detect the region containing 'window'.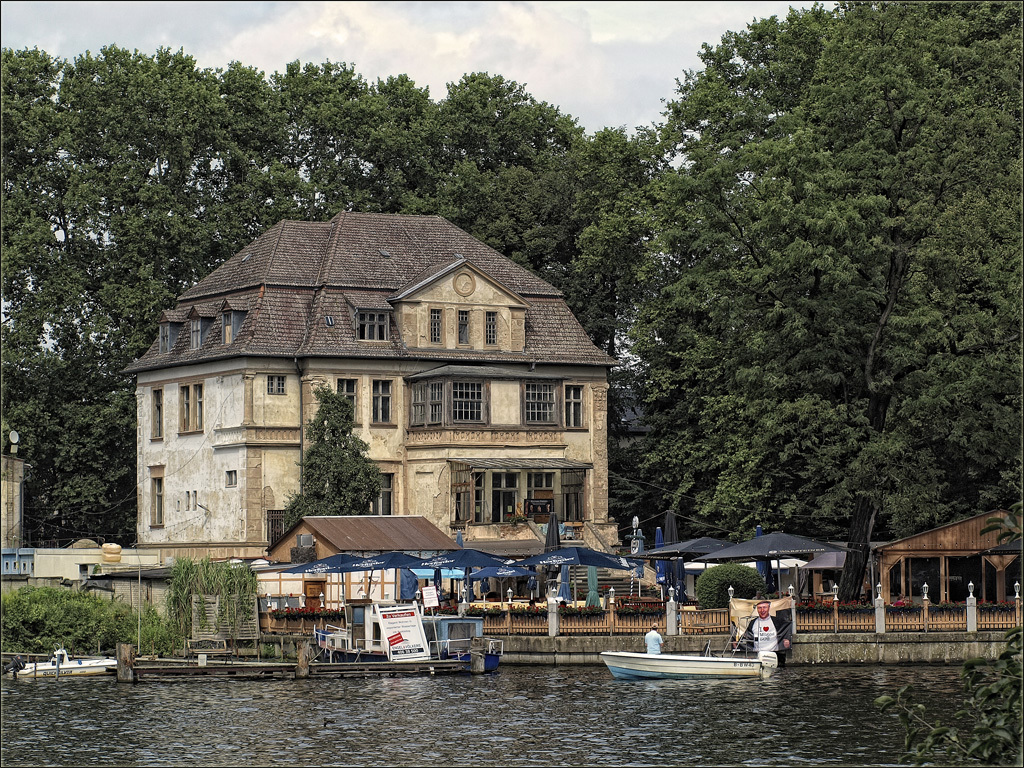
<bbox>431, 308, 444, 343</bbox>.
